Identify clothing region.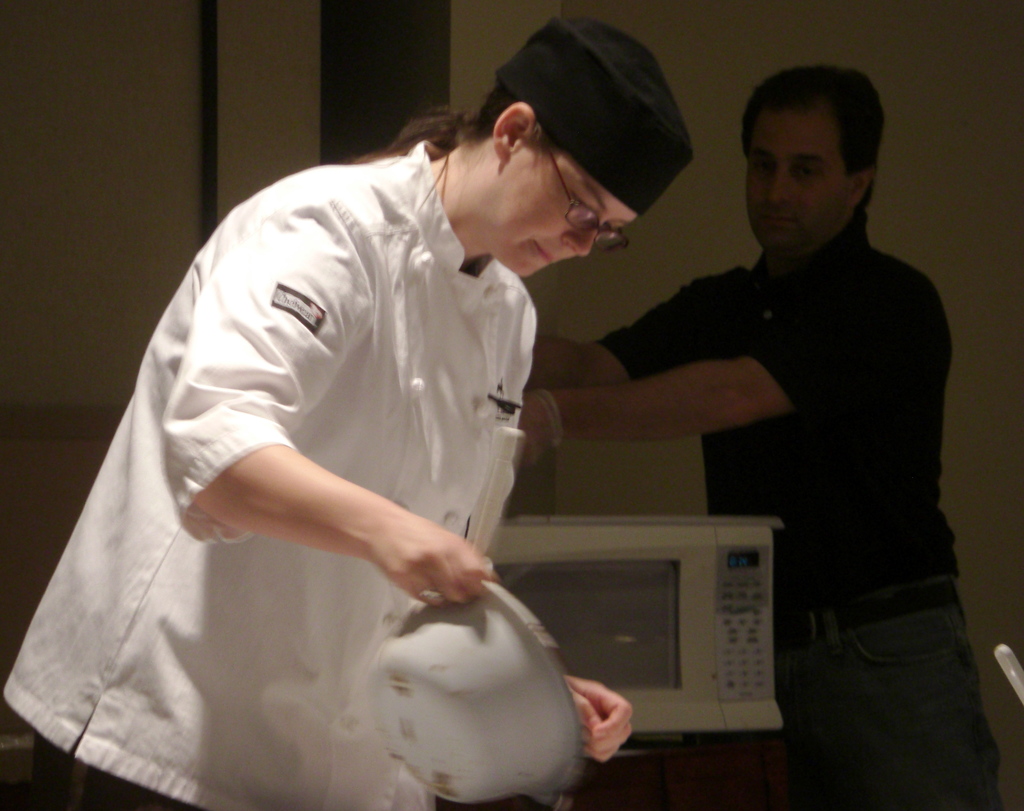
Region: x1=3 y1=139 x2=538 y2=810.
